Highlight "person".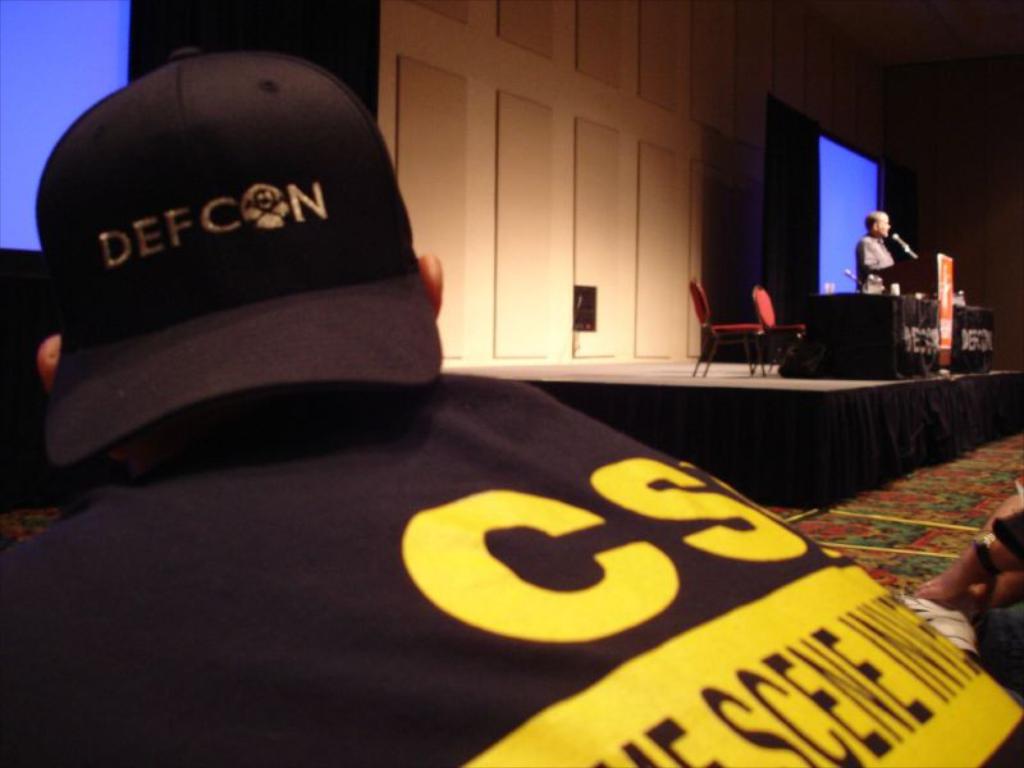
Highlighted region: (1,51,1023,767).
